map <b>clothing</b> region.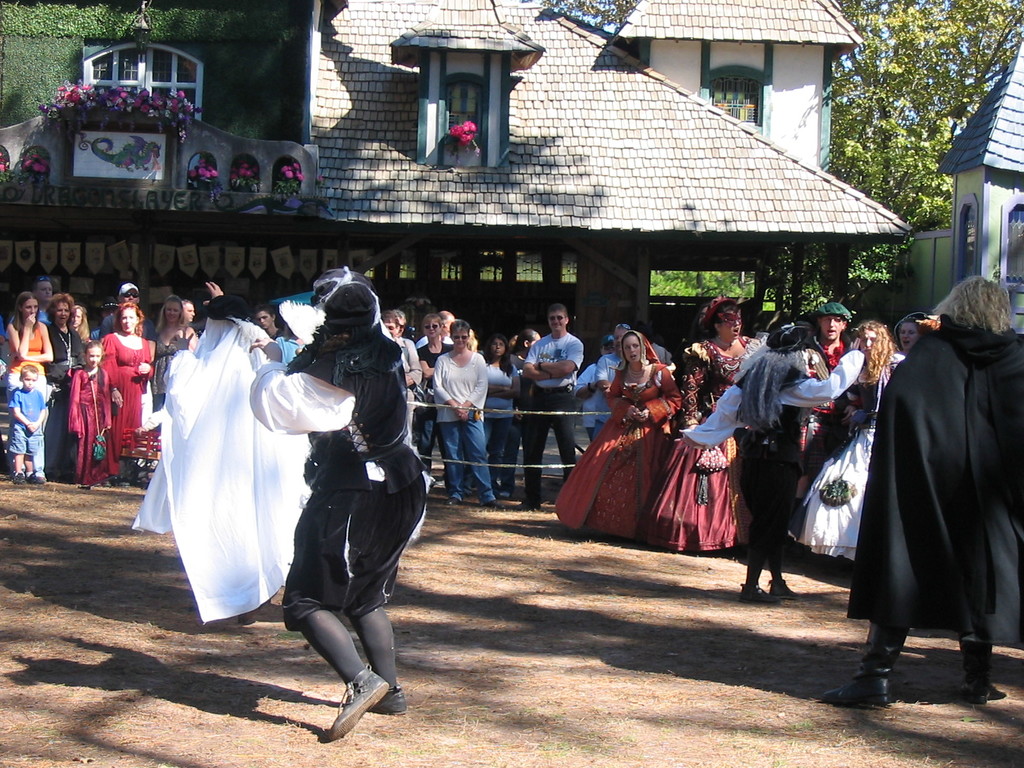
Mapped to (left=573, top=362, right=710, bottom=527).
